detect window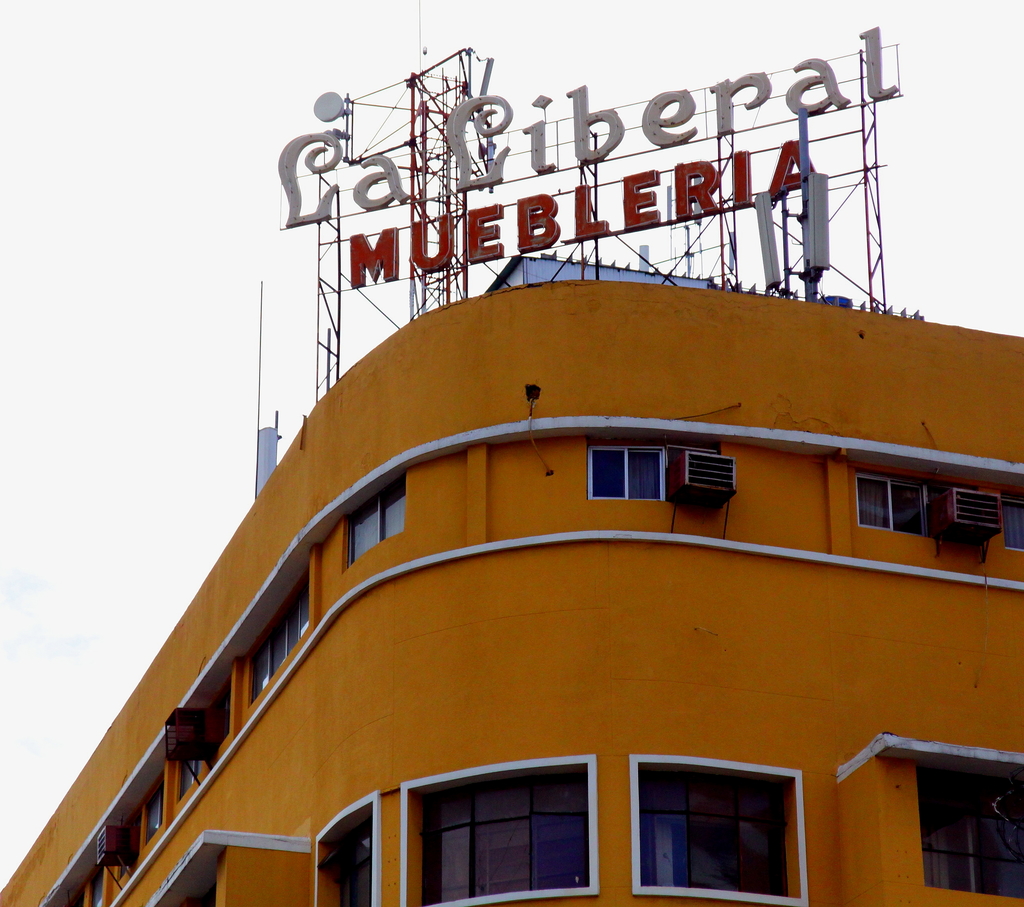
pyautogui.locateOnScreen(915, 763, 1023, 904)
